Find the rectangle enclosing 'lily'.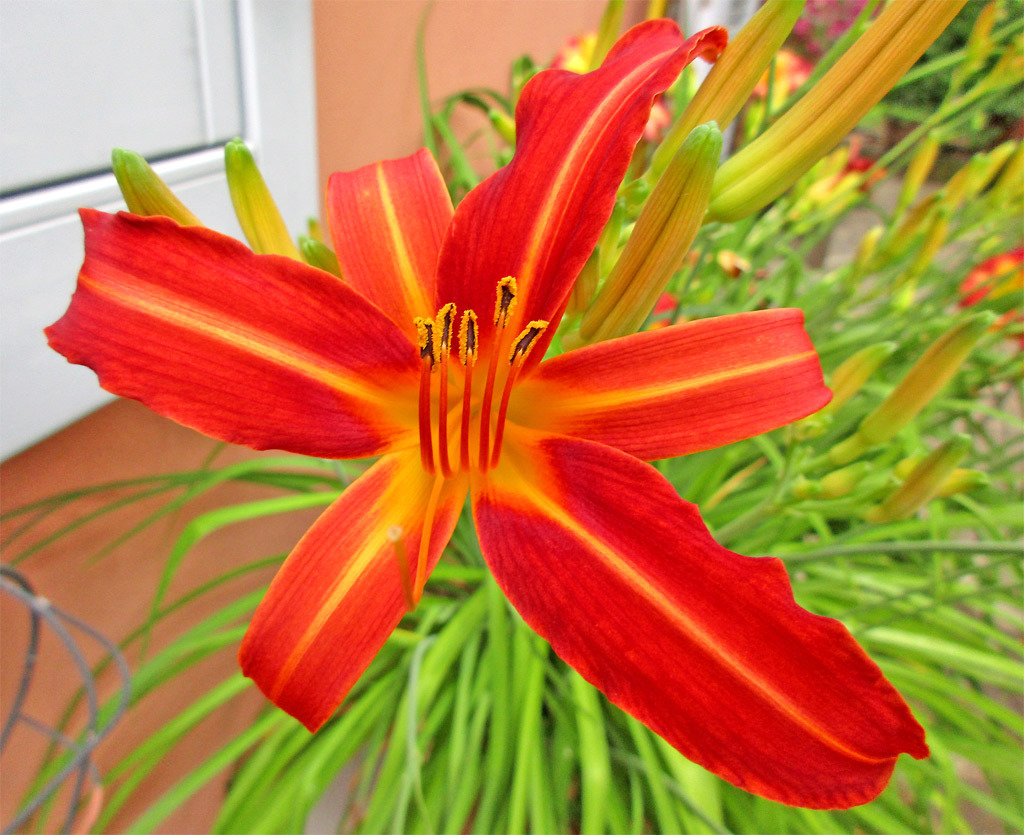
x1=40, y1=18, x2=933, y2=816.
